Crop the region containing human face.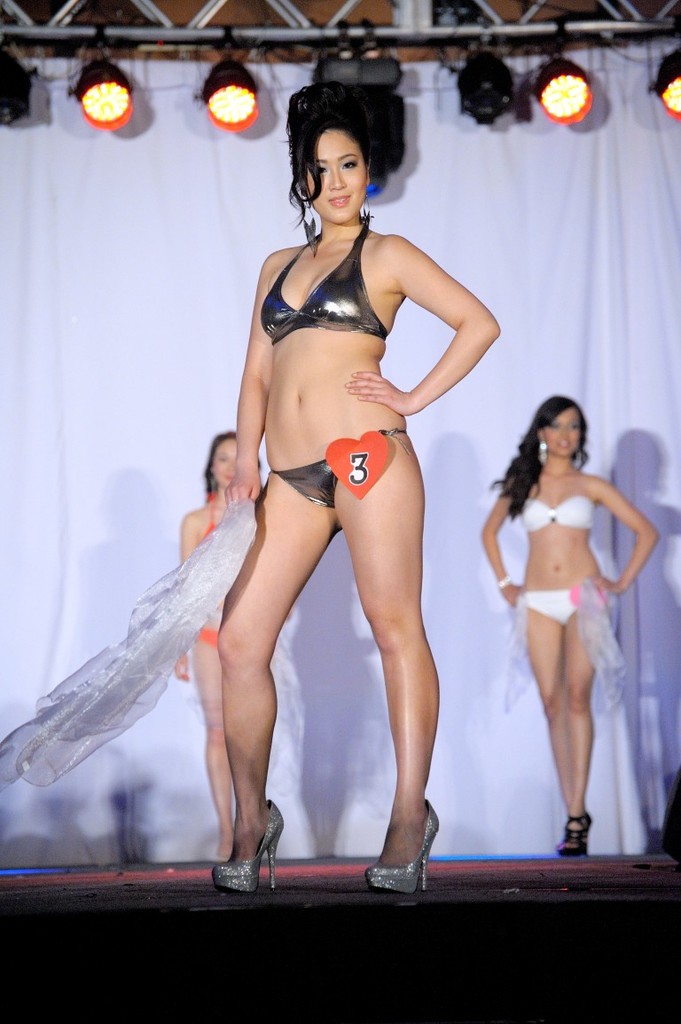
Crop region: box(305, 138, 372, 216).
